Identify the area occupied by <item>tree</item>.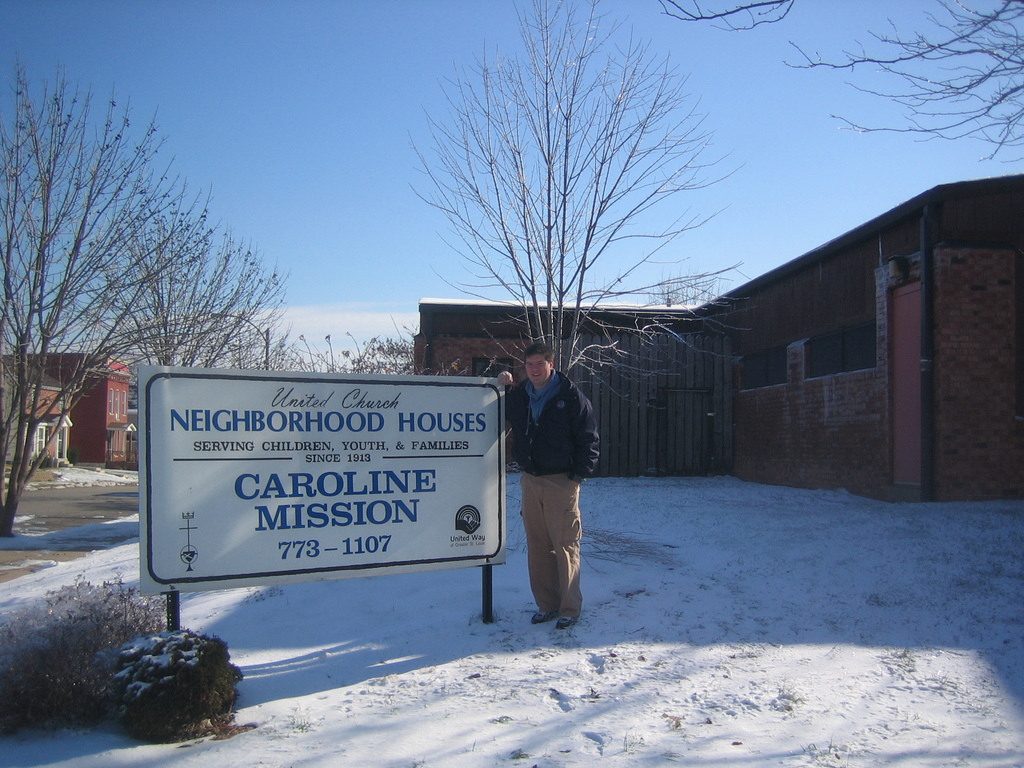
Area: <box>660,0,1023,180</box>.
